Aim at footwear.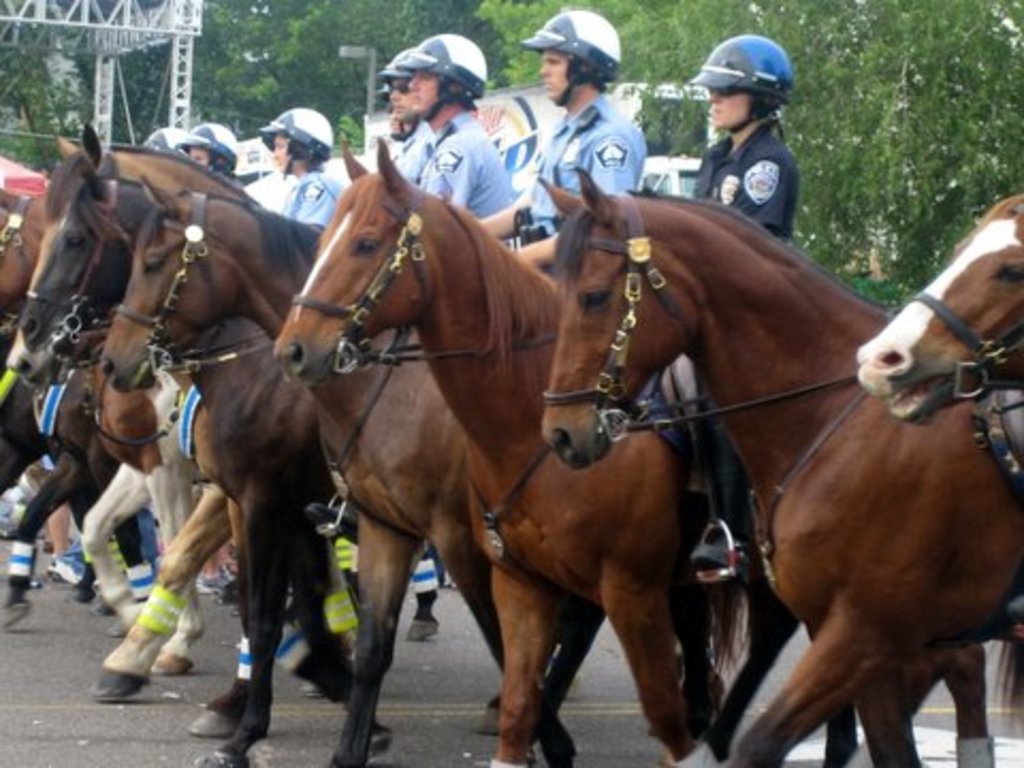
Aimed at [left=47, top=553, right=79, bottom=587].
